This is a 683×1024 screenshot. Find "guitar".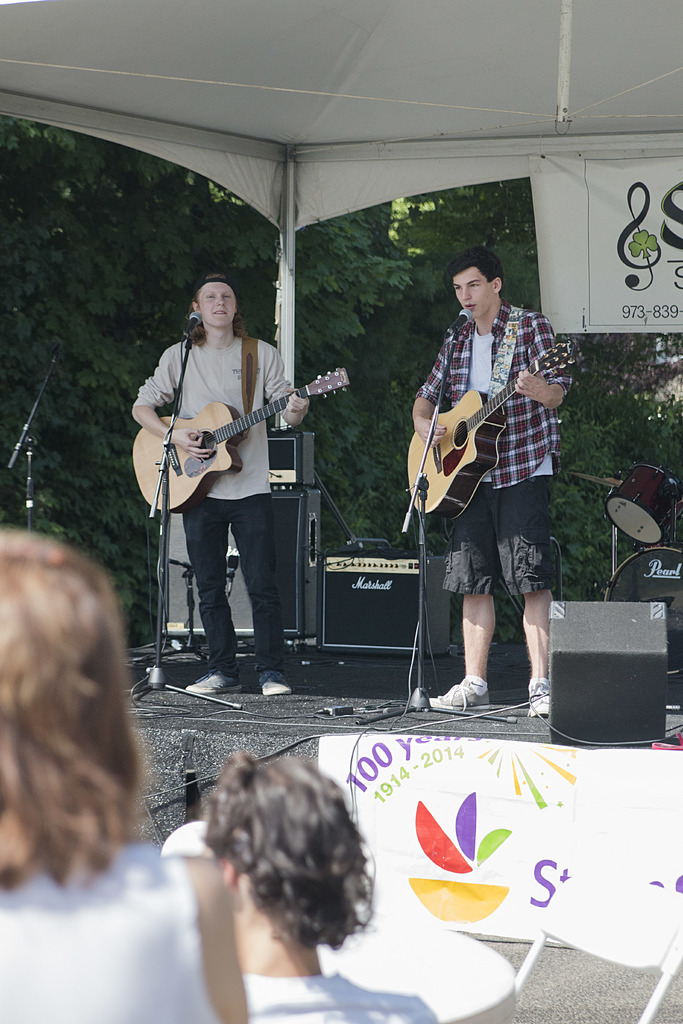
Bounding box: {"x1": 133, "y1": 376, "x2": 349, "y2": 524}.
